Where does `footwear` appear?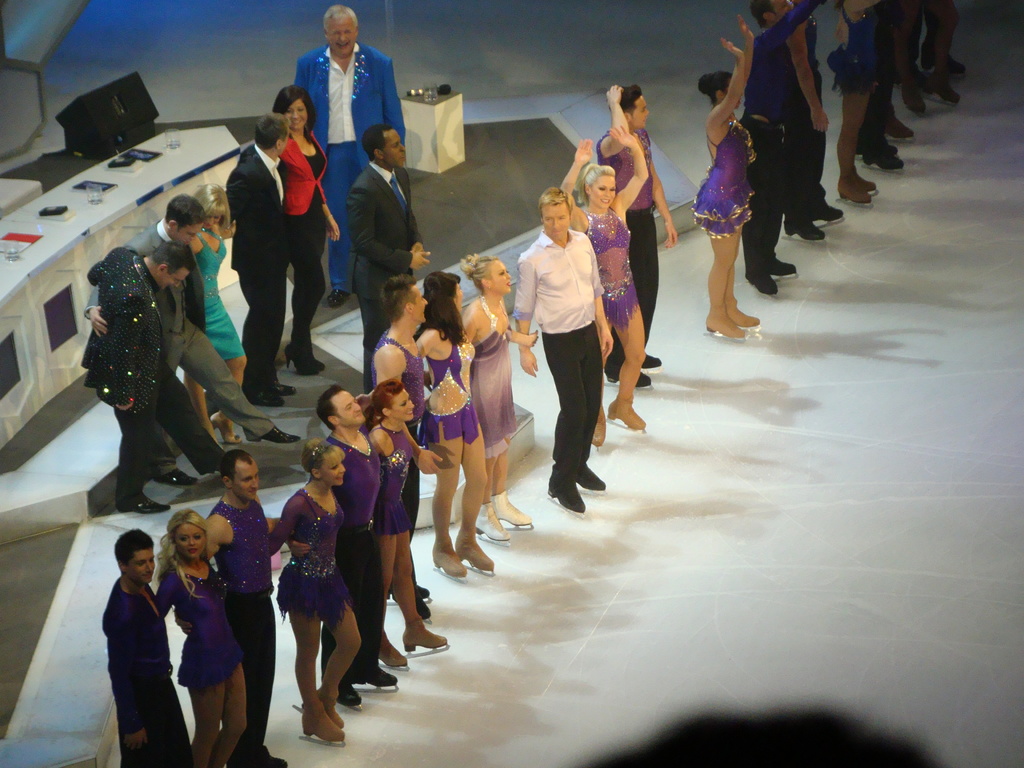
Appears at bbox=(210, 412, 241, 444).
